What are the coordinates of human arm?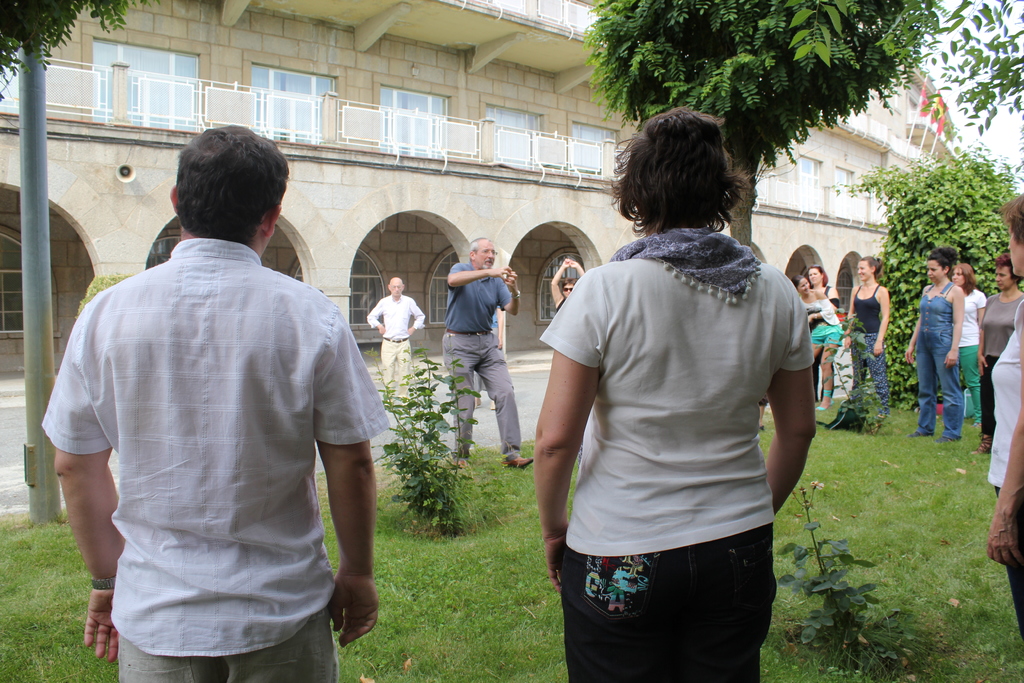
(left=40, top=303, right=125, bottom=670).
